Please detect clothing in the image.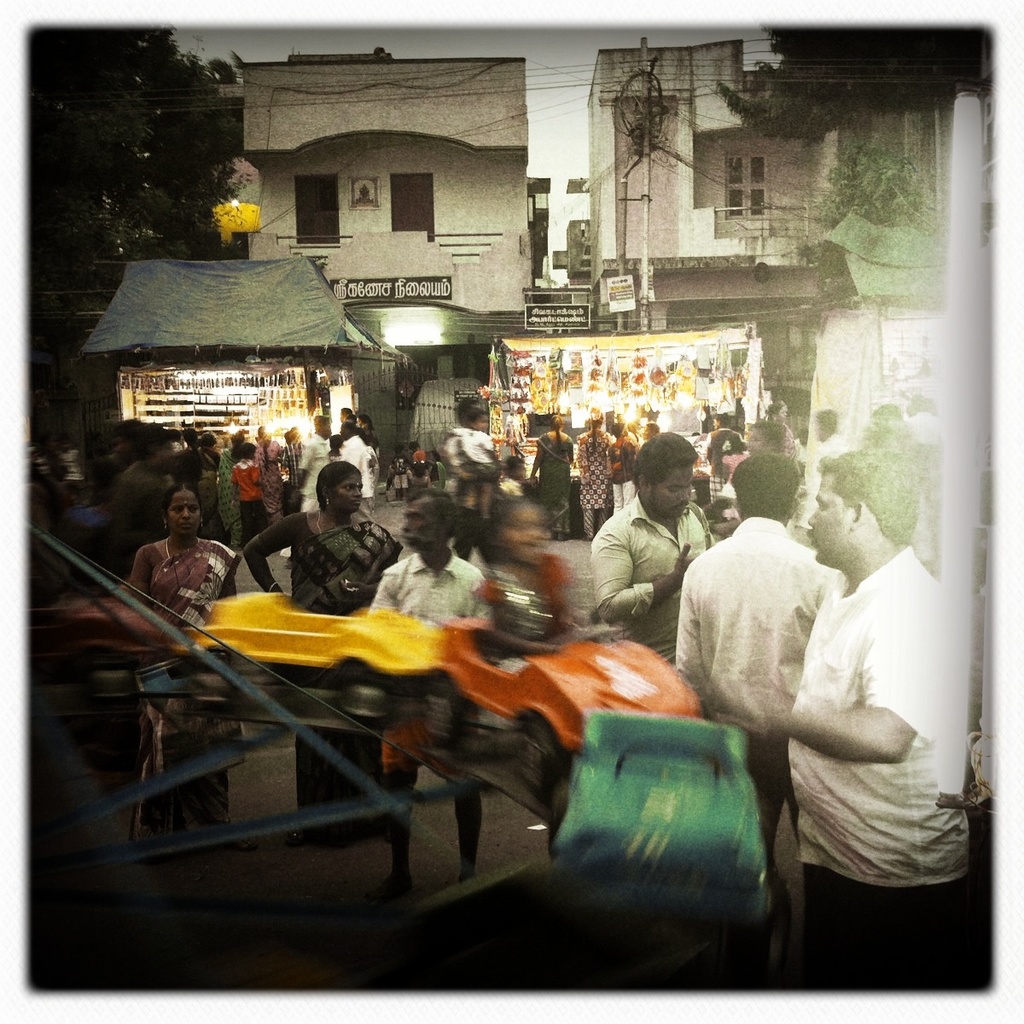
Rect(590, 486, 713, 666).
